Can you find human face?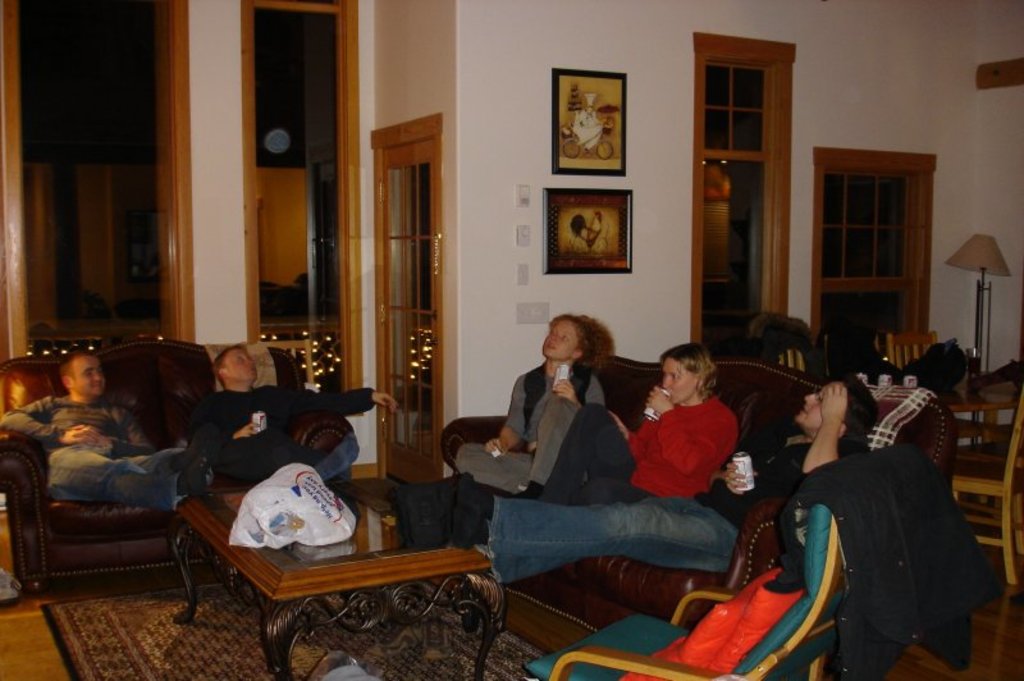
Yes, bounding box: detection(73, 357, 104, 396).
